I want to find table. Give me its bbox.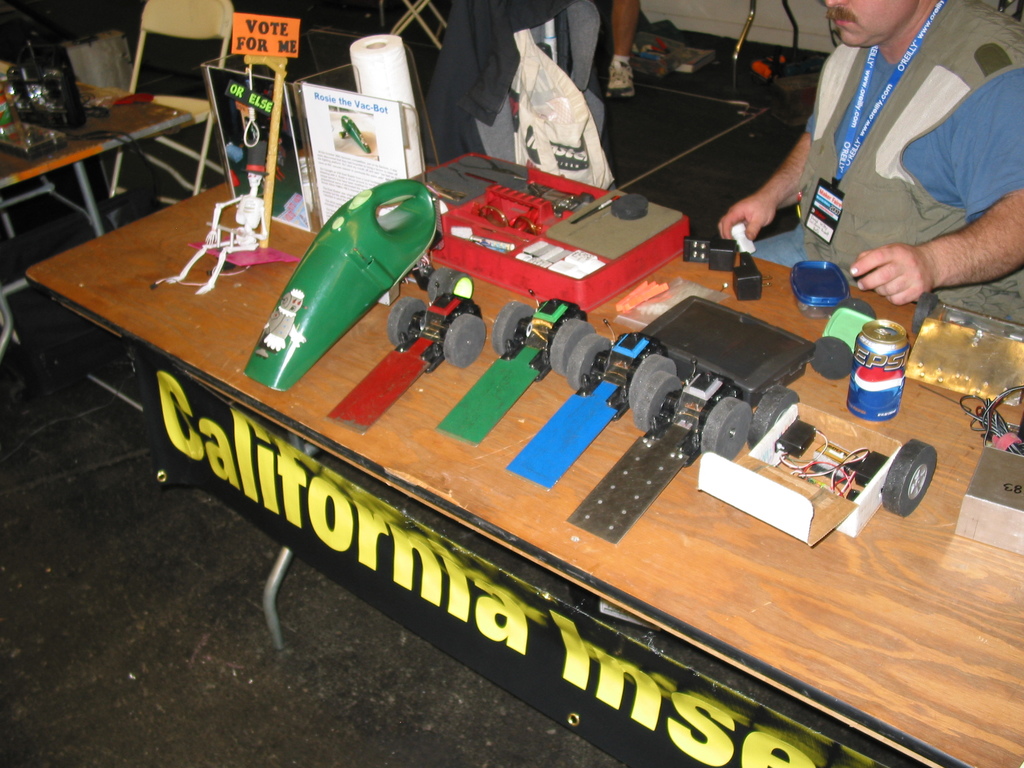
(24, 152, 1023, 767).
